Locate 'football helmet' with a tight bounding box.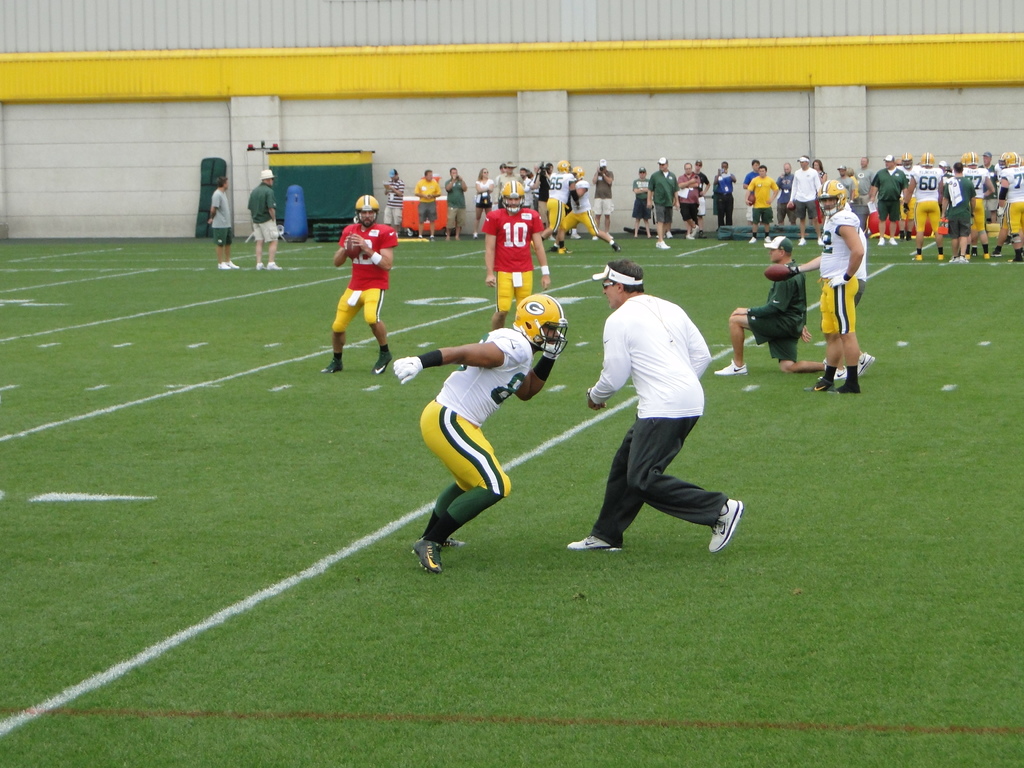
(572,165,586,179).
